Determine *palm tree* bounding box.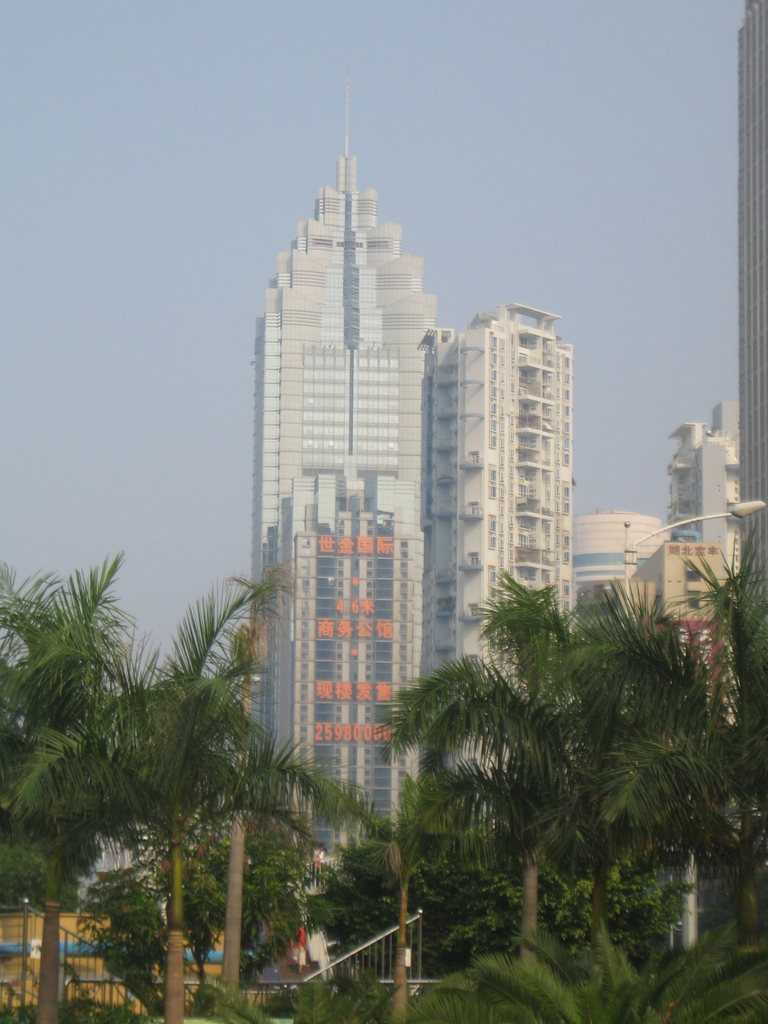
Determined: [17,584,358,1023].
